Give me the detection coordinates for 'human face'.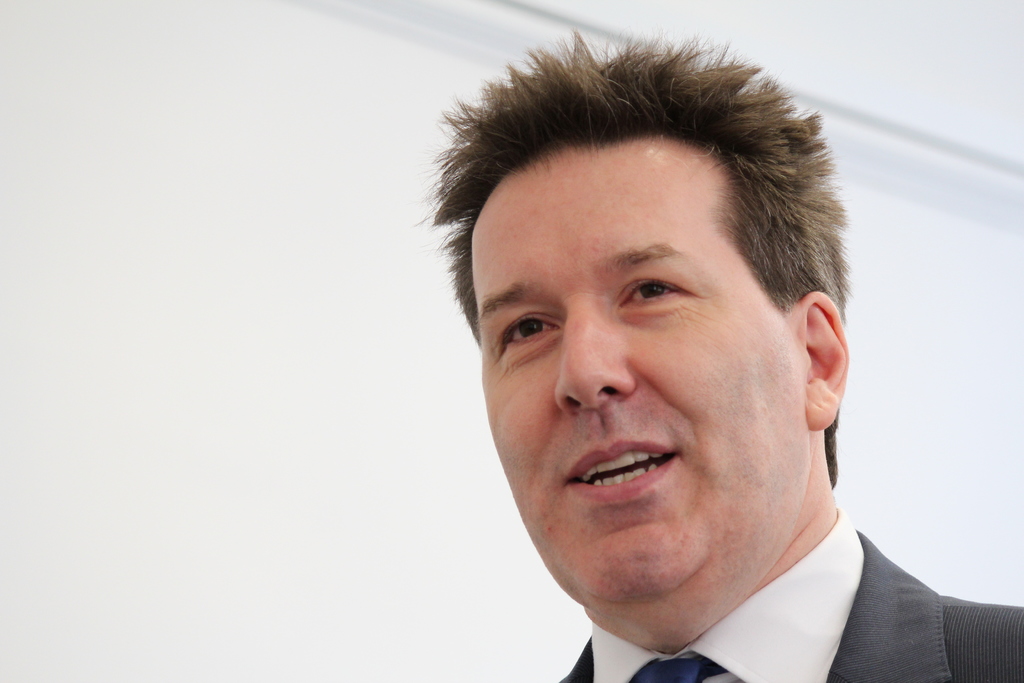
Rect(470, 148, 796, 600).
